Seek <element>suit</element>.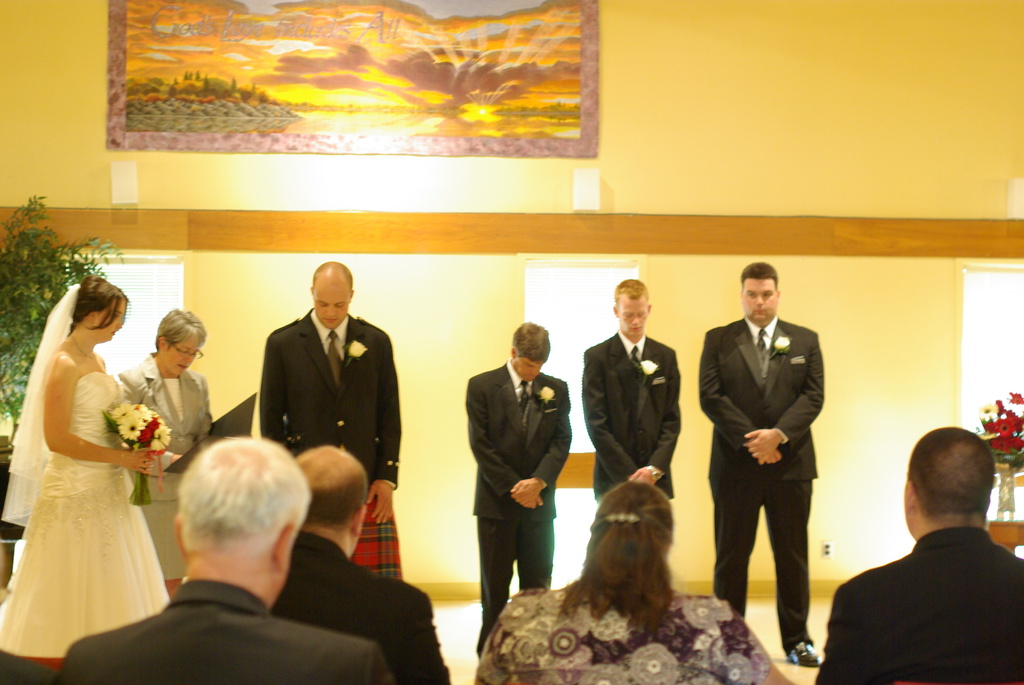
left=465, top=358, right=575, bottom=659.
